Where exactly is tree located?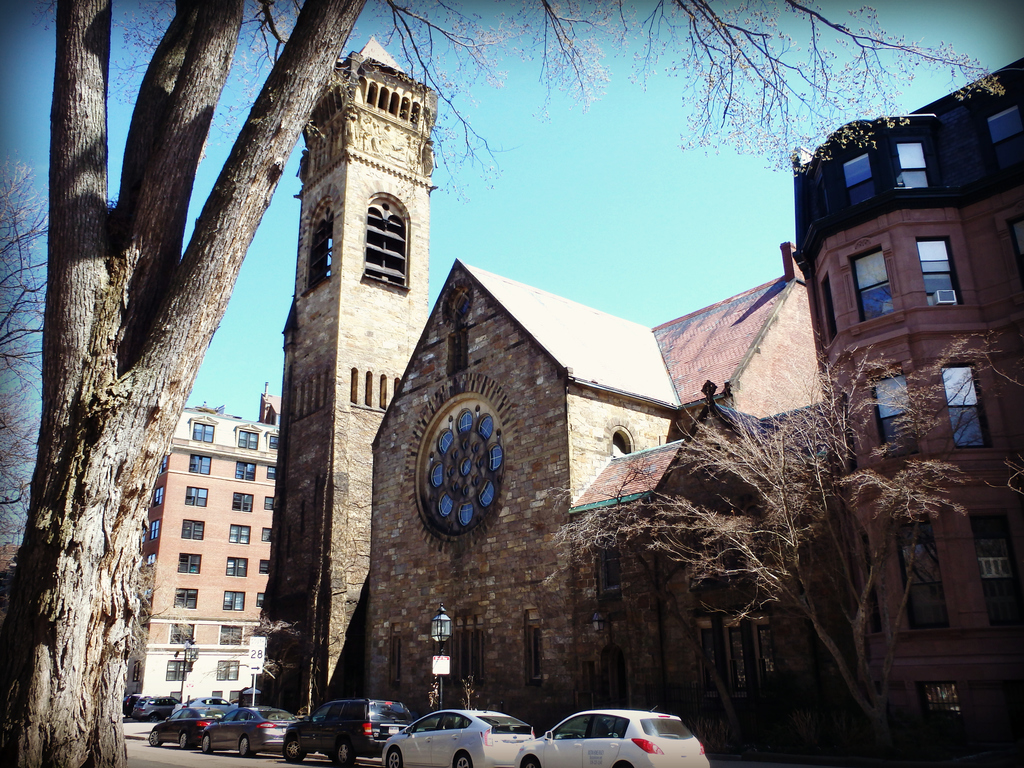
Its bounding box is (left=0, top=154, right=71, bottom=540).
